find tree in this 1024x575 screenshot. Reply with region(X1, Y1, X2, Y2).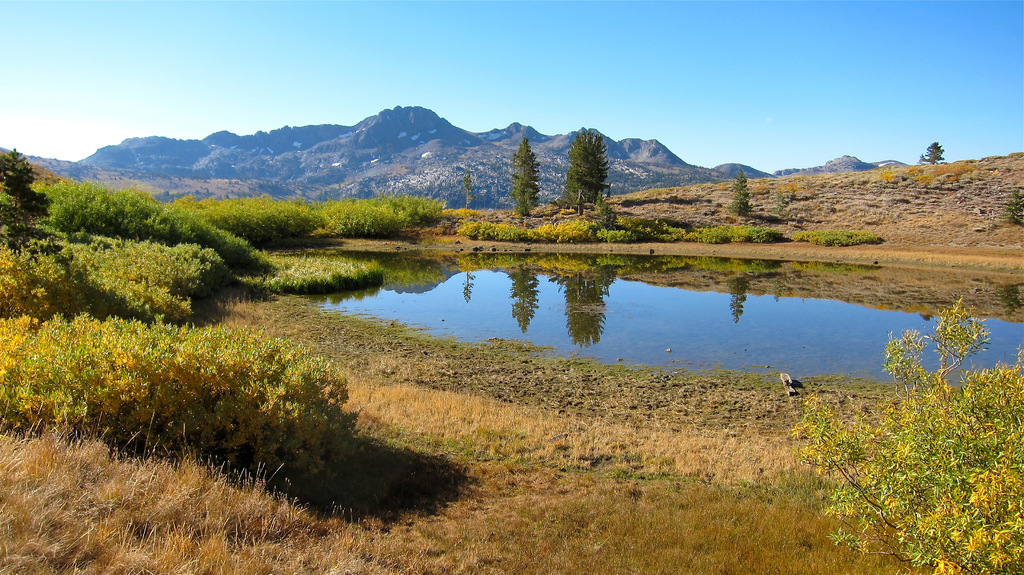
region(458, 168, 475, 213).
